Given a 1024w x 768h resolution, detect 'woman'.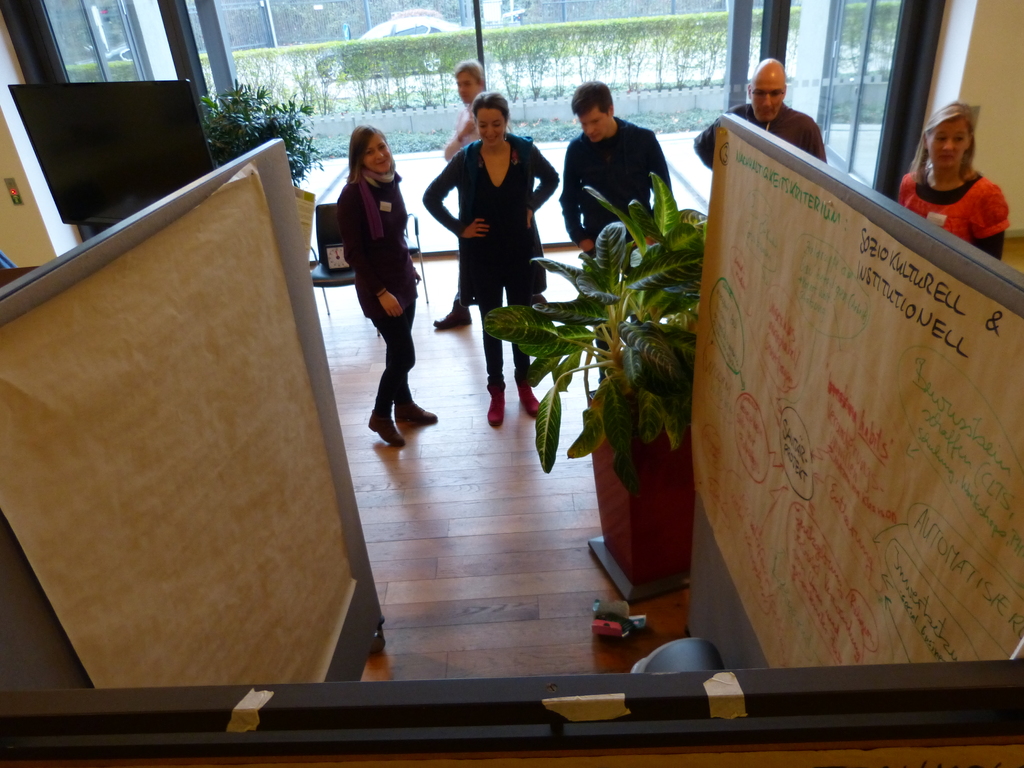
x1=319 y1=120 x2=419 y2=438.
